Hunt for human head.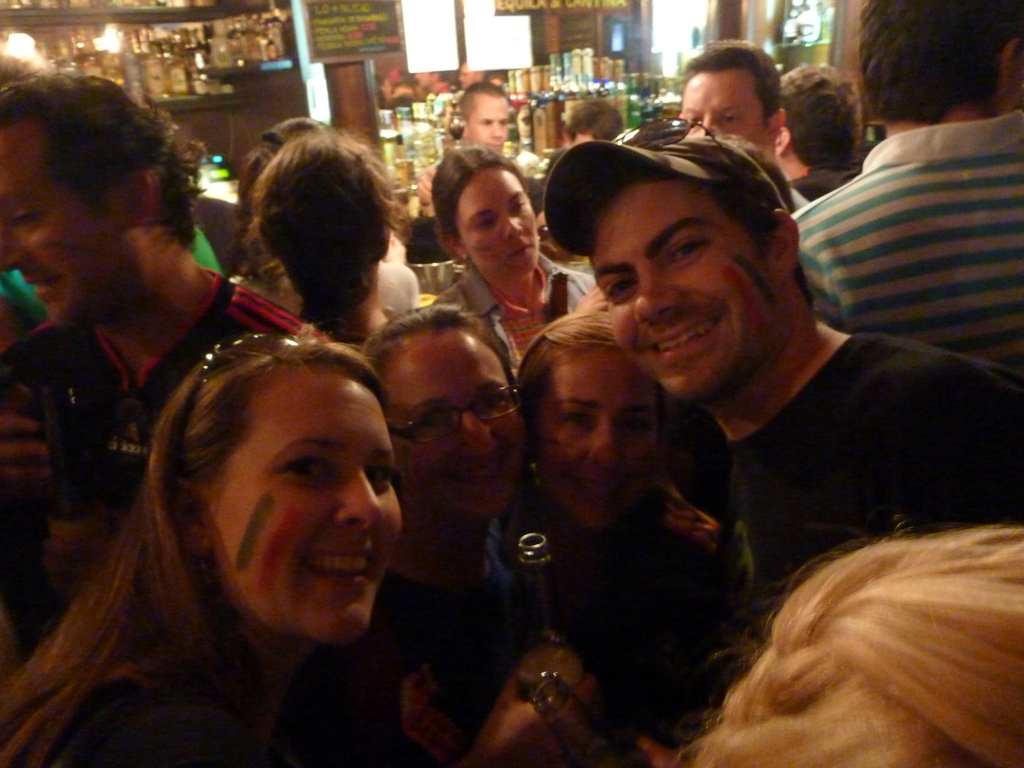
Hunted down at <region>431, 145, 538, 281</region>.
